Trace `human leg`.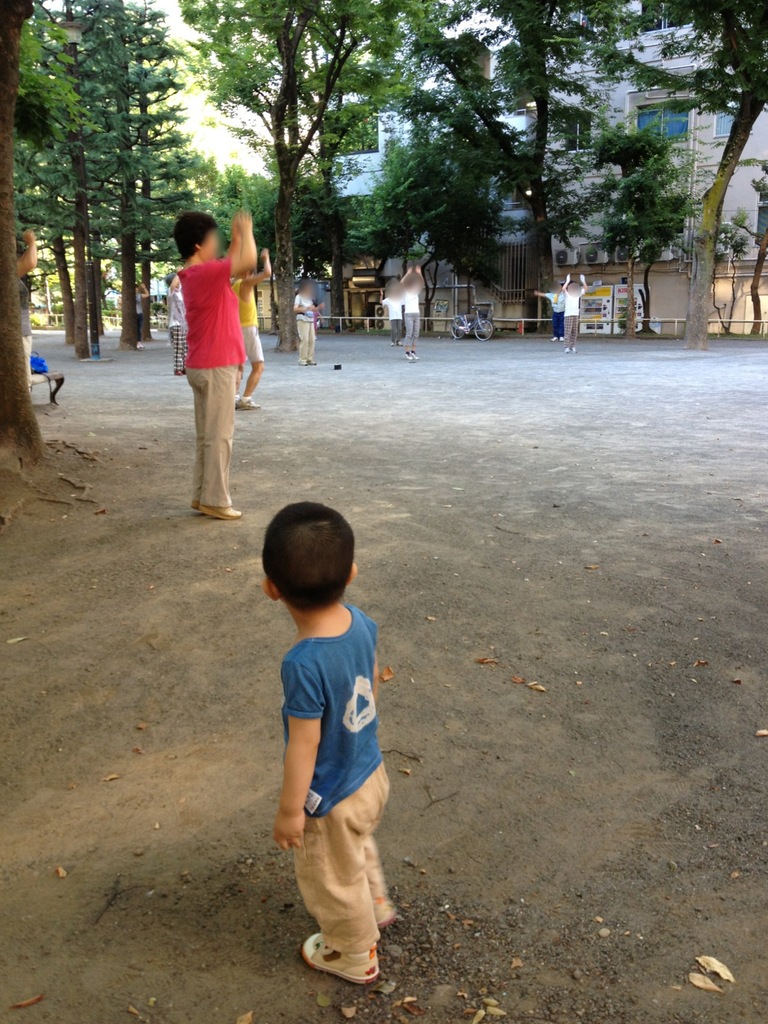
Traced to rect(172, 325, 182, 376).
